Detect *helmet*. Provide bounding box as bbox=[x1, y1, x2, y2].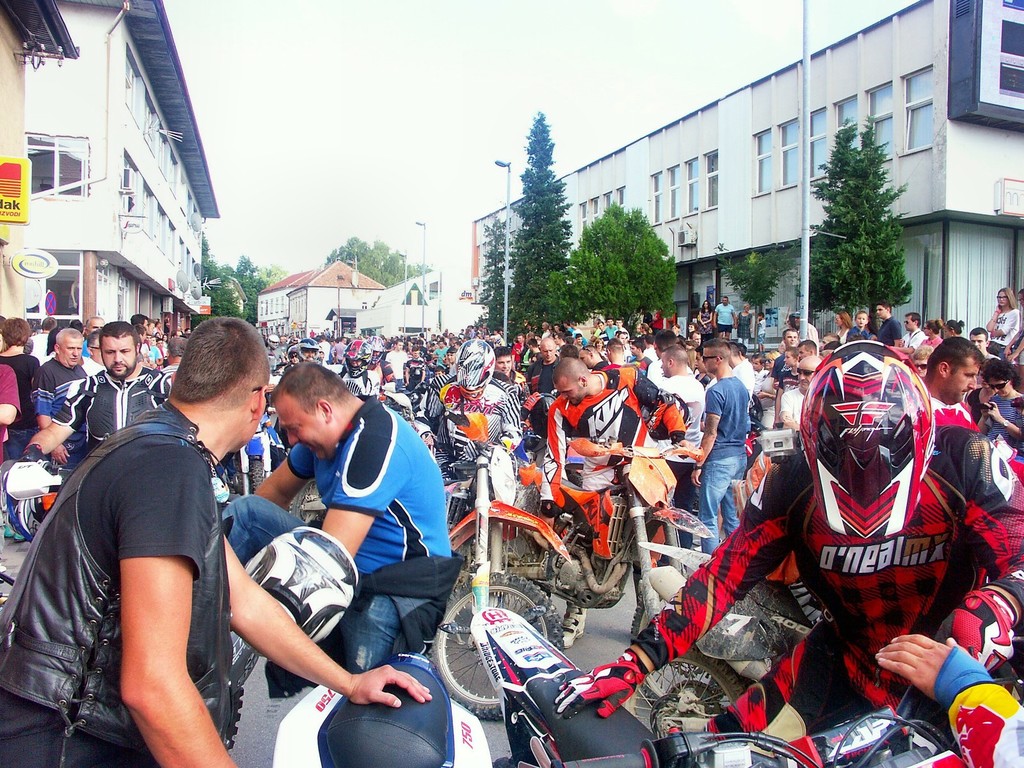
bbox=[449, 335, 500, 399].
